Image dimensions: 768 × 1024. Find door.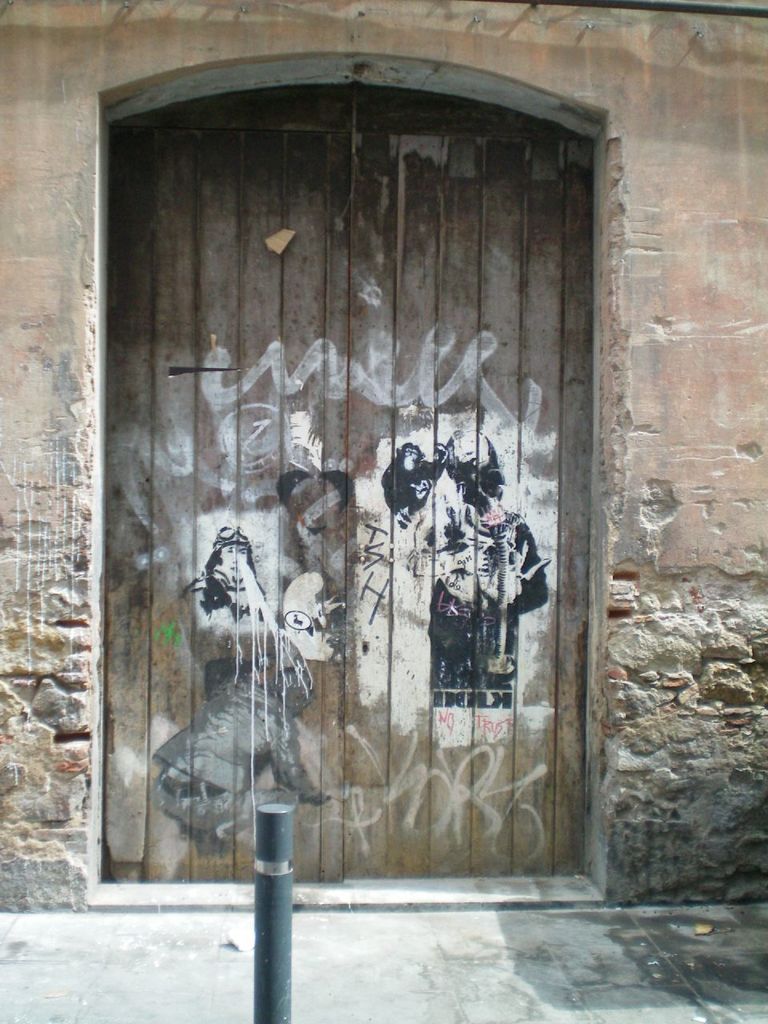
94 90 591 885.
